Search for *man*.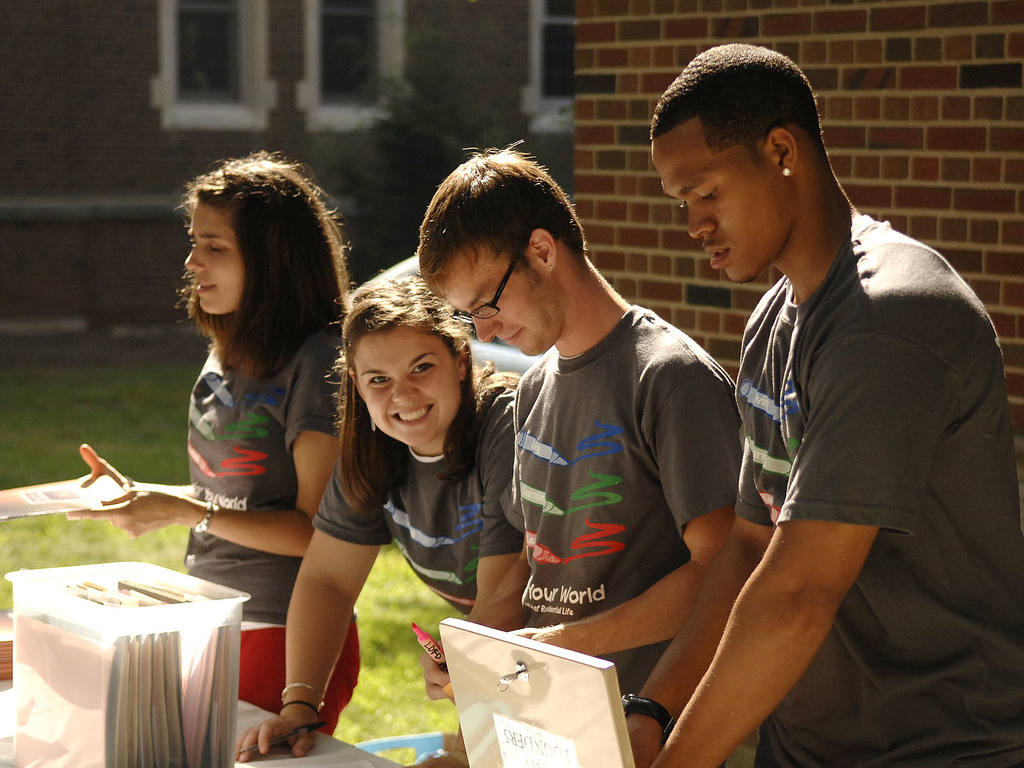
Found at x1=404, y1=140, x2=750, y2=732.
